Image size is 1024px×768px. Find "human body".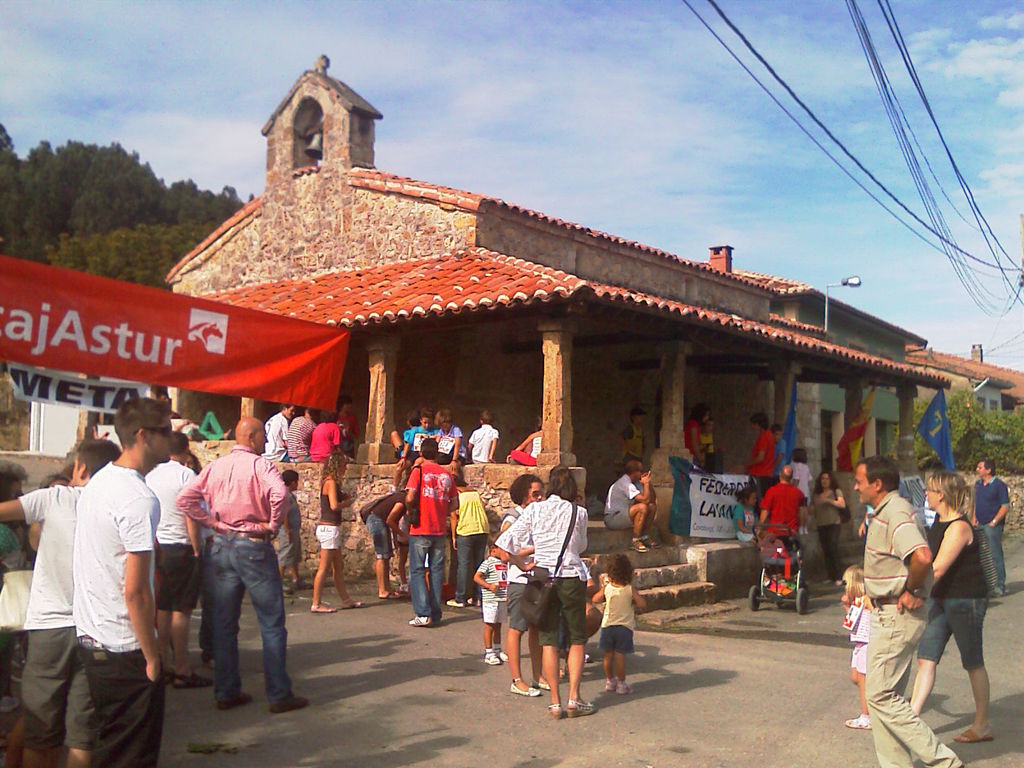
366 485 402 598.
